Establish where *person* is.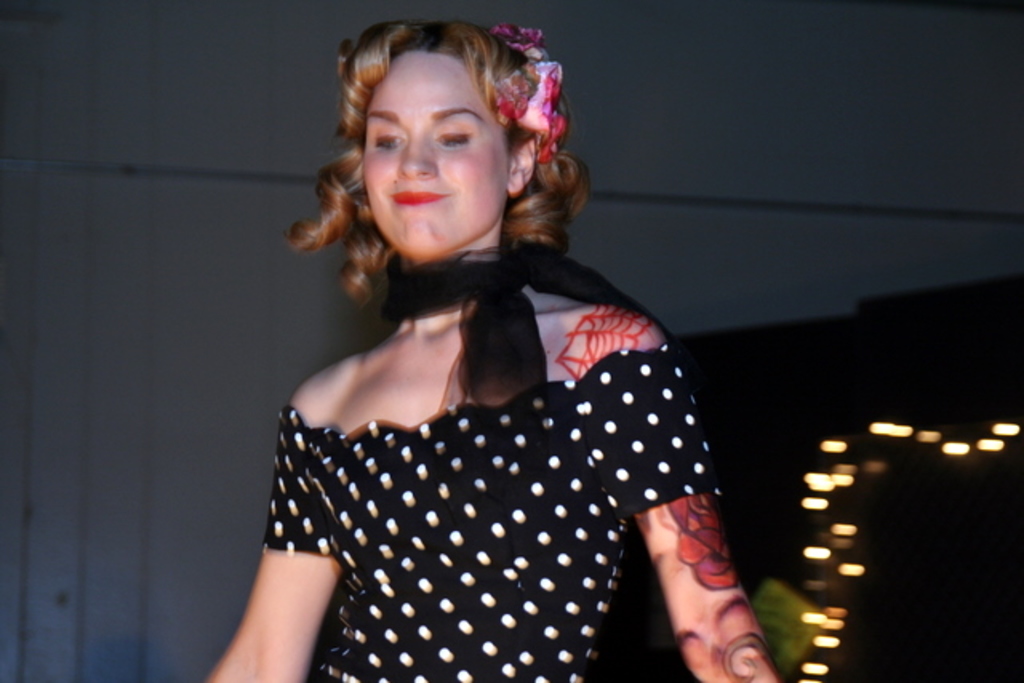
Established at {"x1": 205, "y1": 10, "x2": 782, "y2": 681}.
